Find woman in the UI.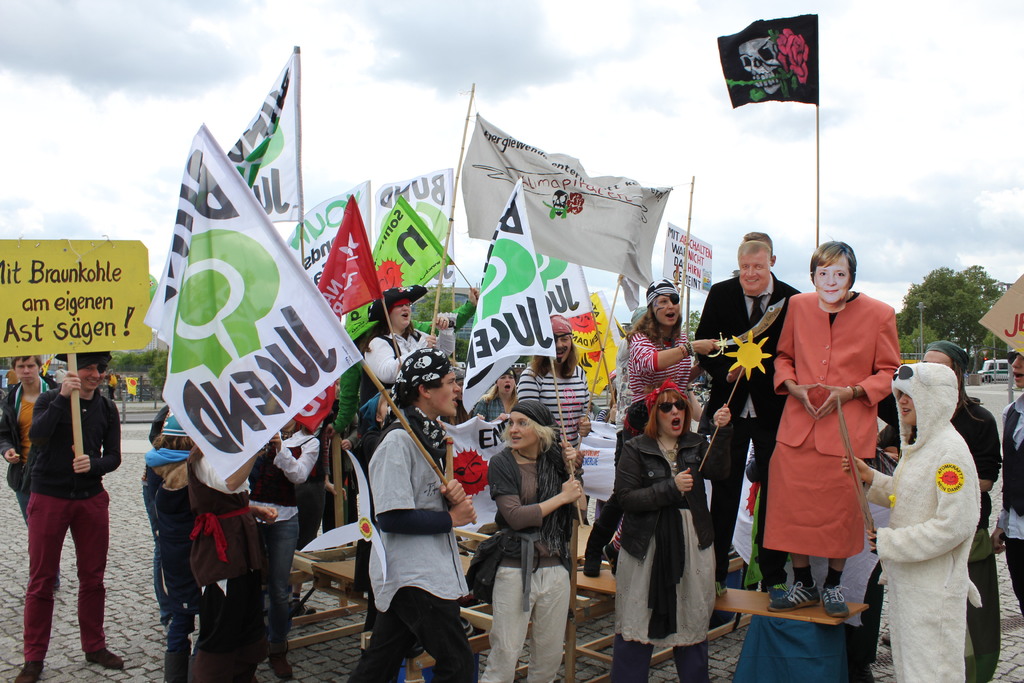
UI element at BBox(614, 382, 723, 682).
